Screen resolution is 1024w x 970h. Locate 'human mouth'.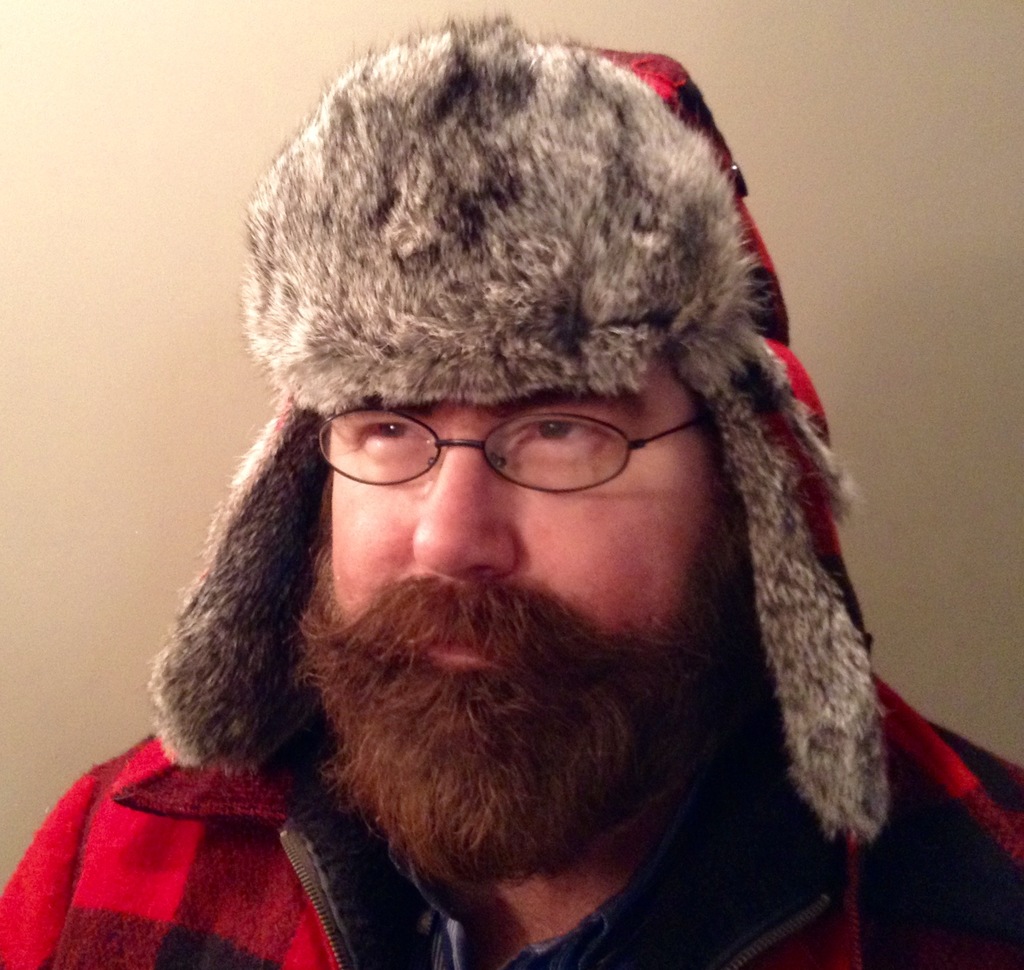
box(417, 641, 495, 665).
